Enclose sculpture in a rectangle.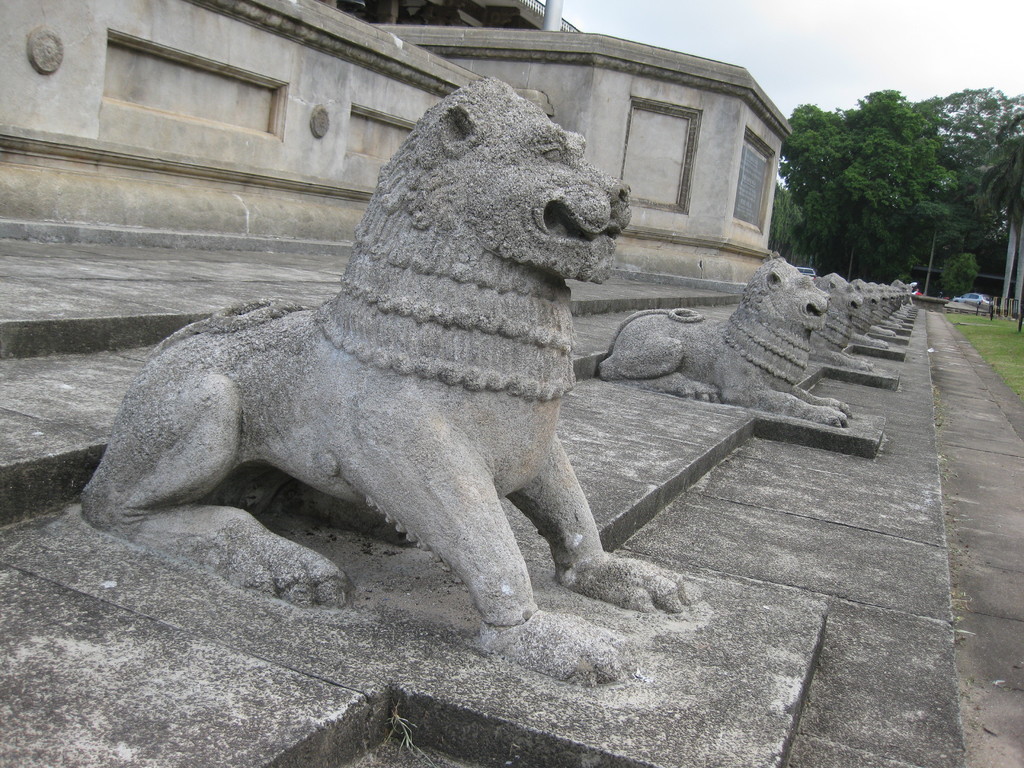
bbox=[847, 276, 887, 341].
